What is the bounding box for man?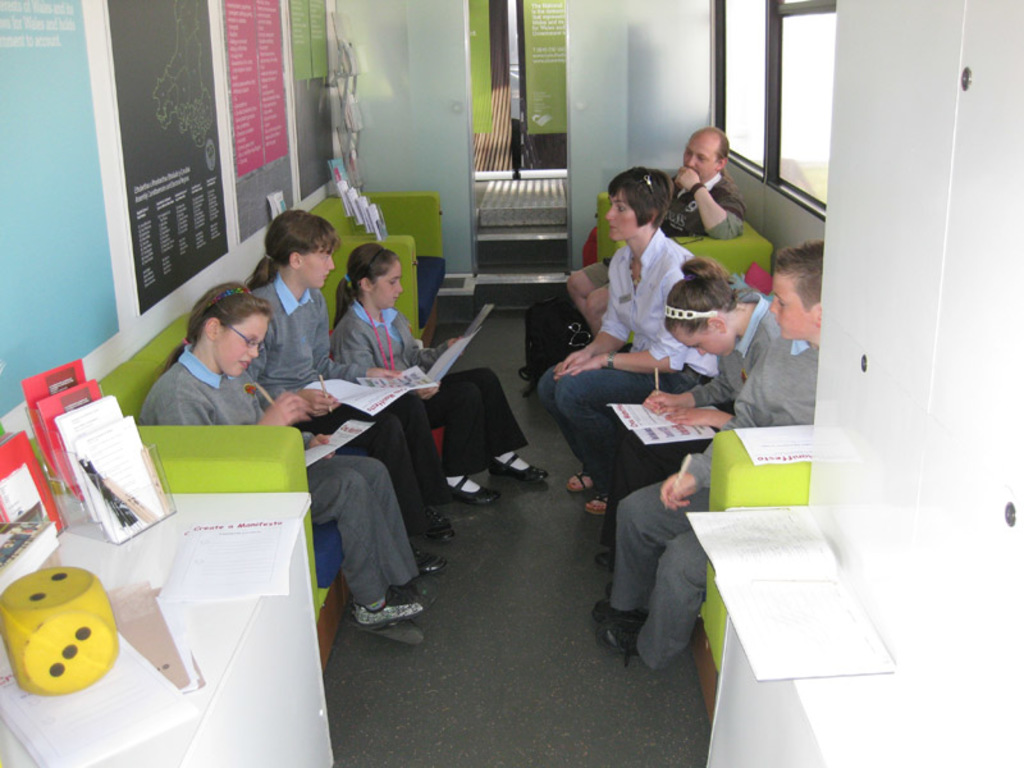
{"x1": 236, "y1": 198, "x2": 457, "y2": 557}.
